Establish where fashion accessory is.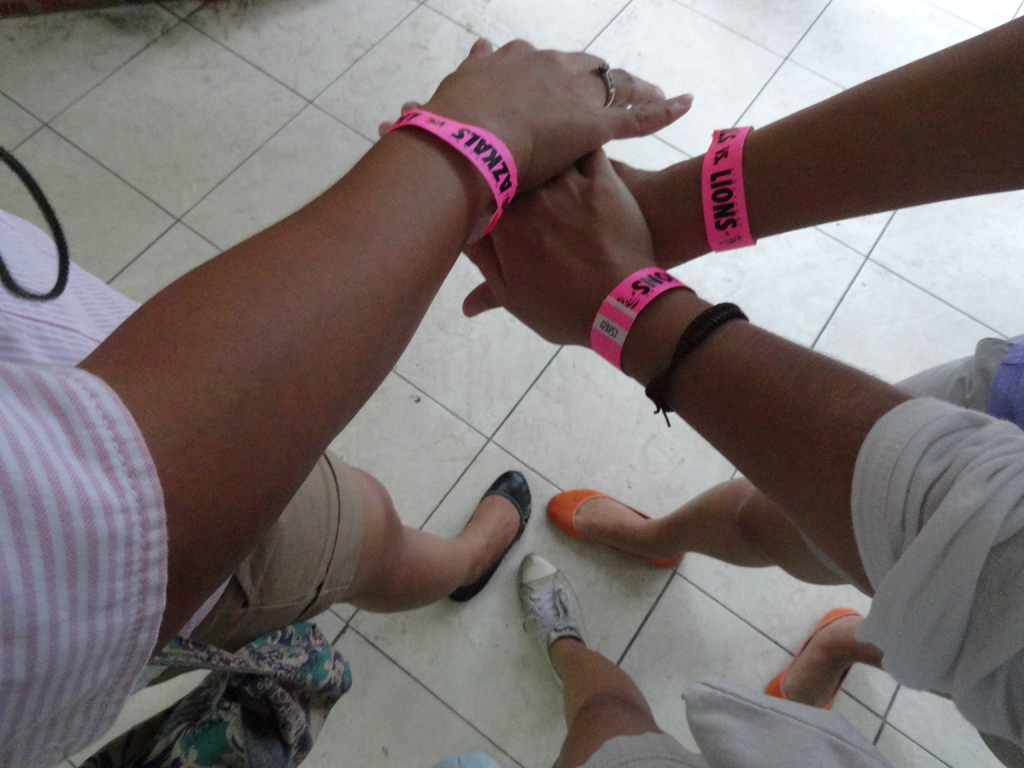
Established at 521/553/588/682.
